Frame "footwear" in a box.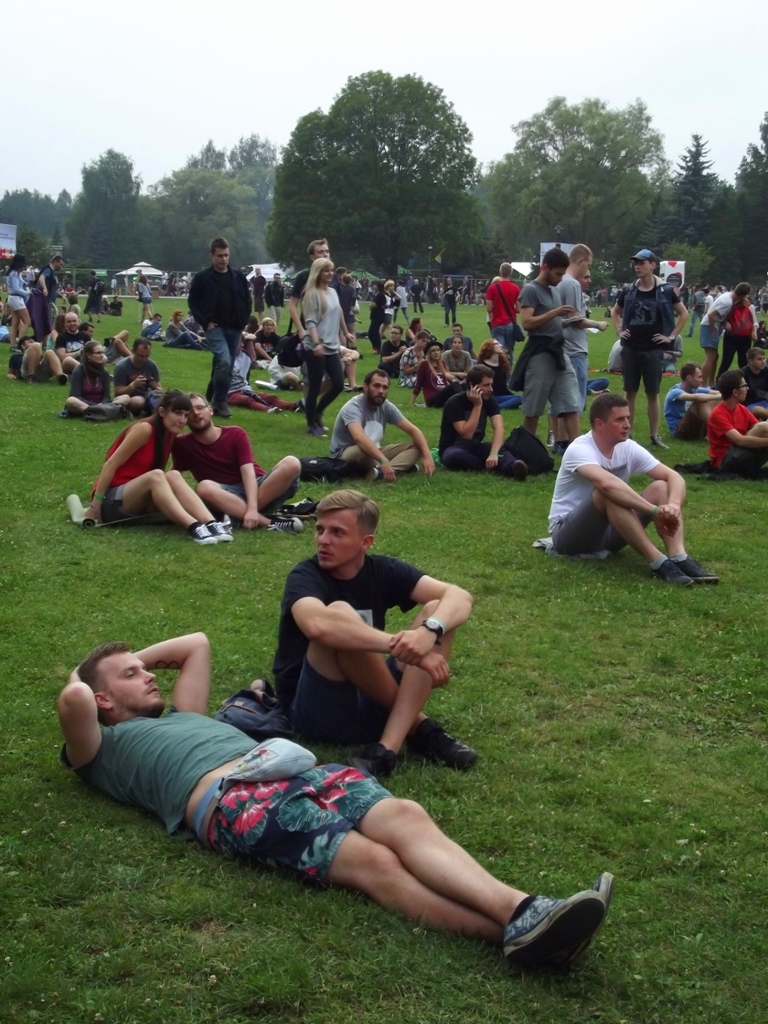
274, 517, 302, 533.
